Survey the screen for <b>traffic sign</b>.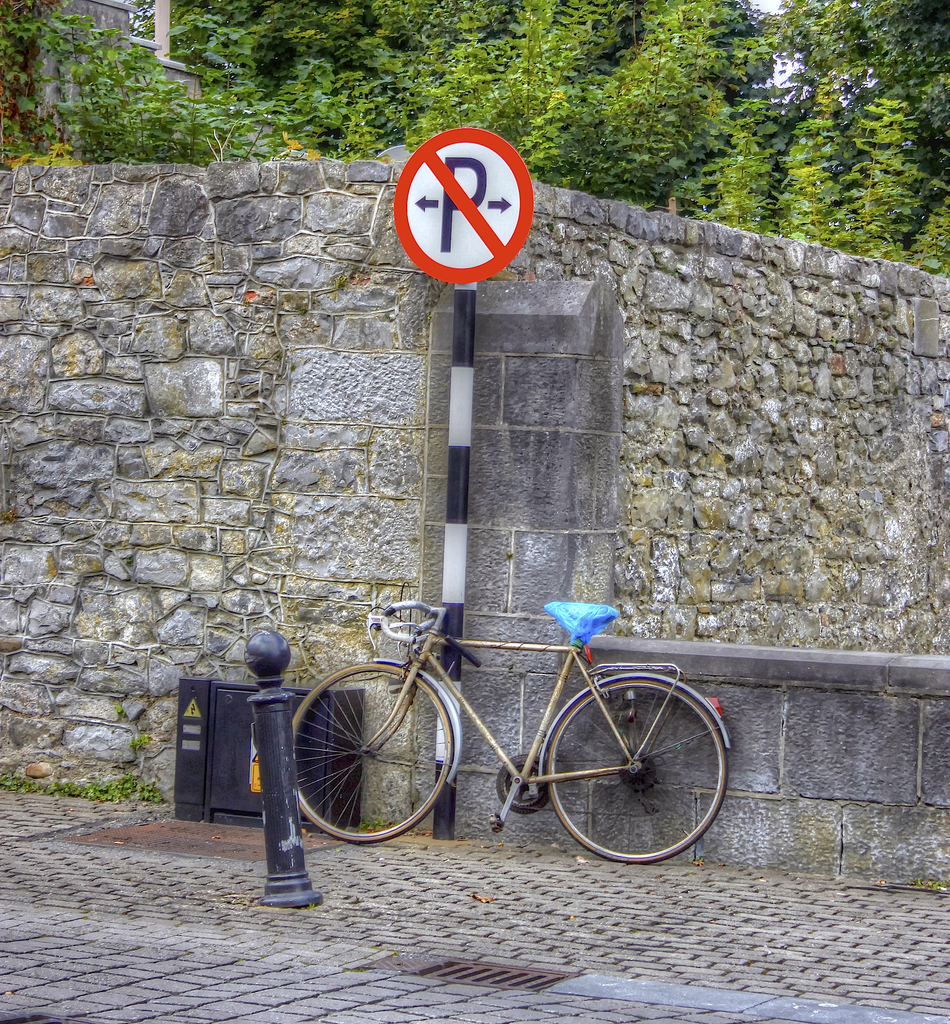
Survey found: bbox(390, 127, 535, 285).
